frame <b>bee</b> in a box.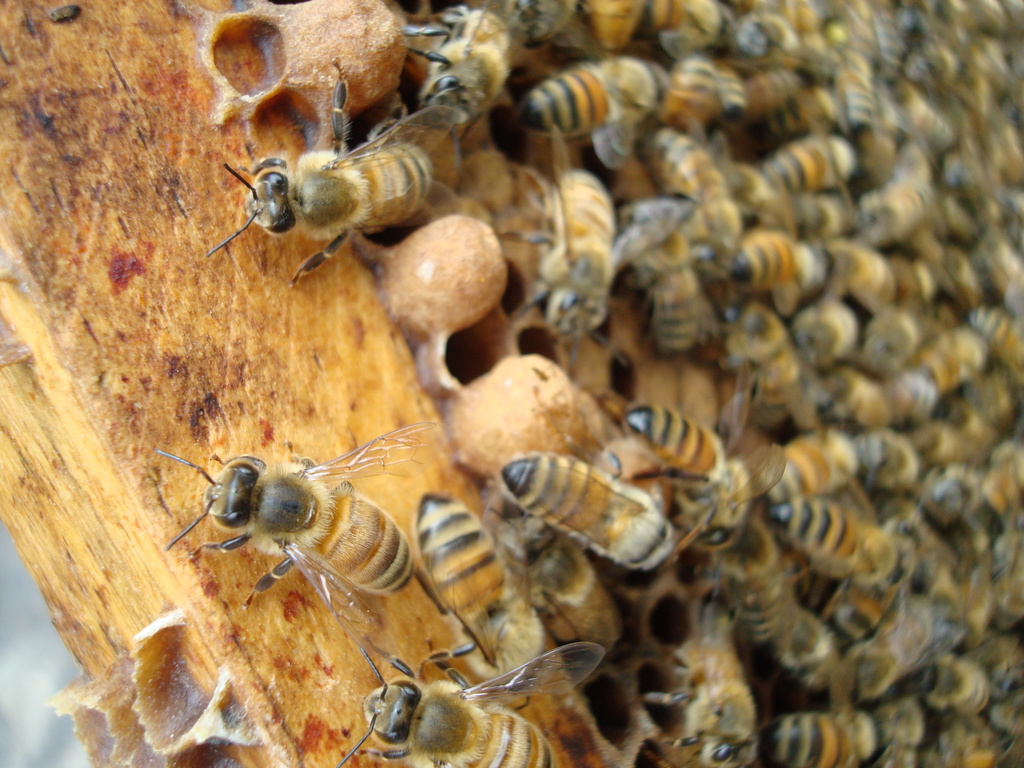
l=500, t=457, r=703, b=585.
